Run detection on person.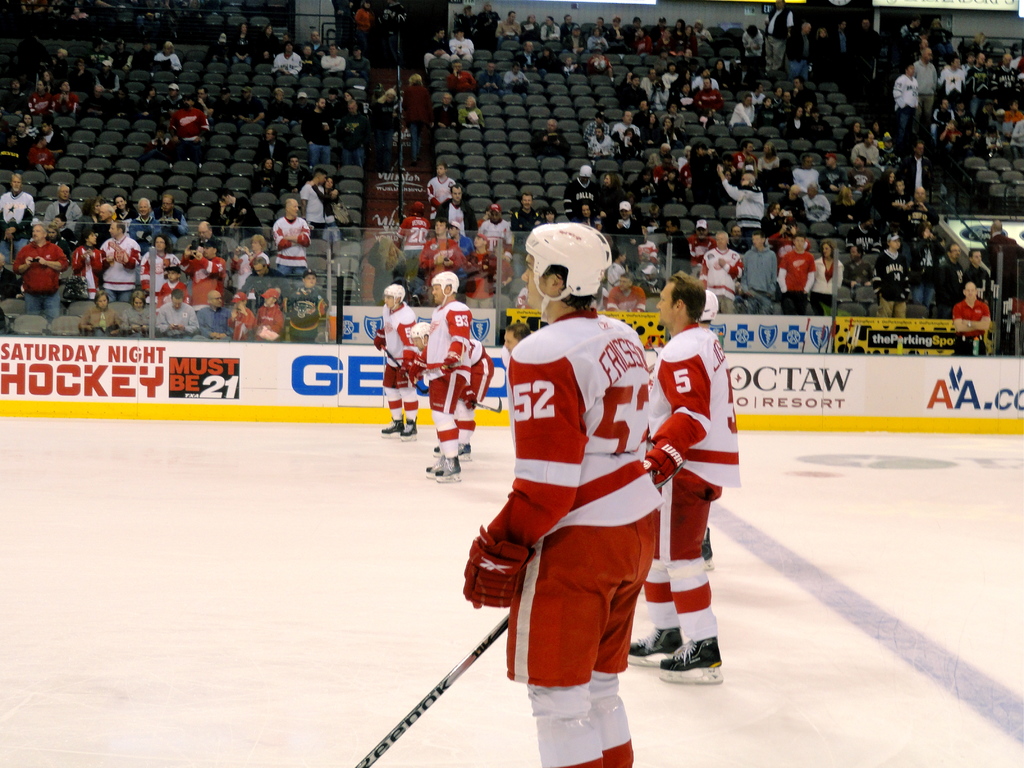
Result: (x1=139, y1=240, x2=182, y2=292).
